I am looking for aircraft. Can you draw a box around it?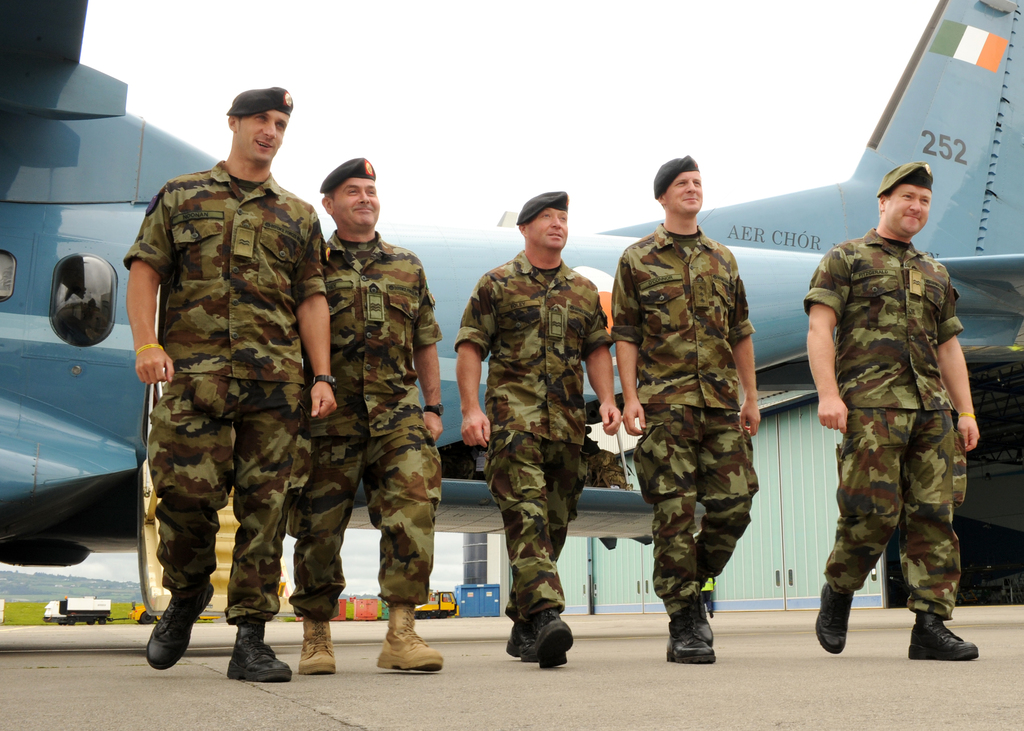
Sure, the bounding box is Rect(0, 0, 1023, 566).
